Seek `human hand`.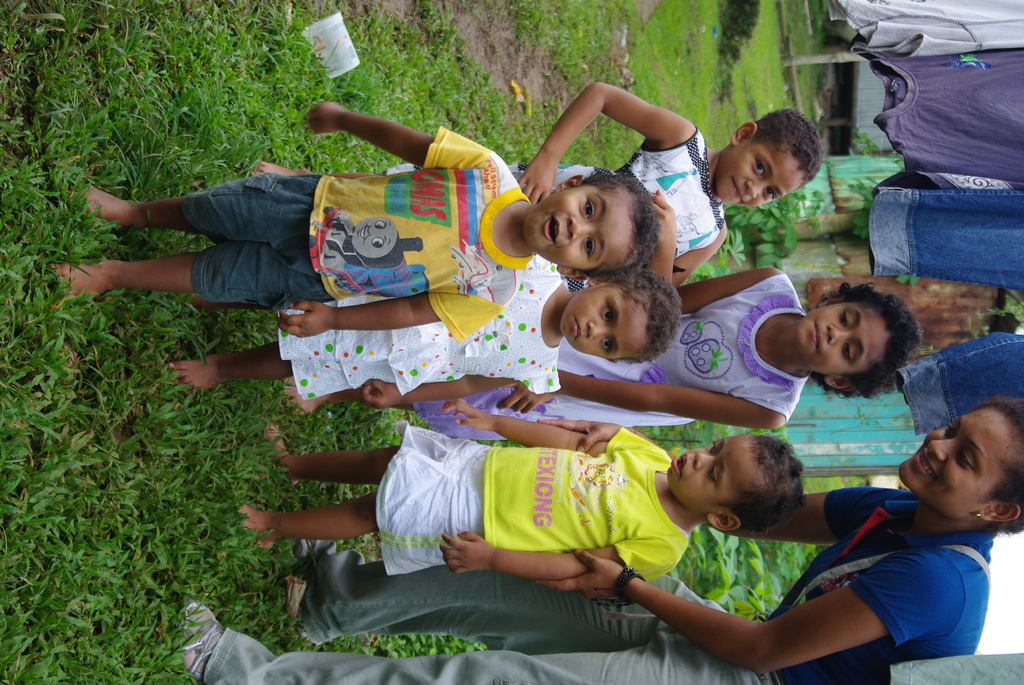
bbox=(301, 97, 348, 136).
